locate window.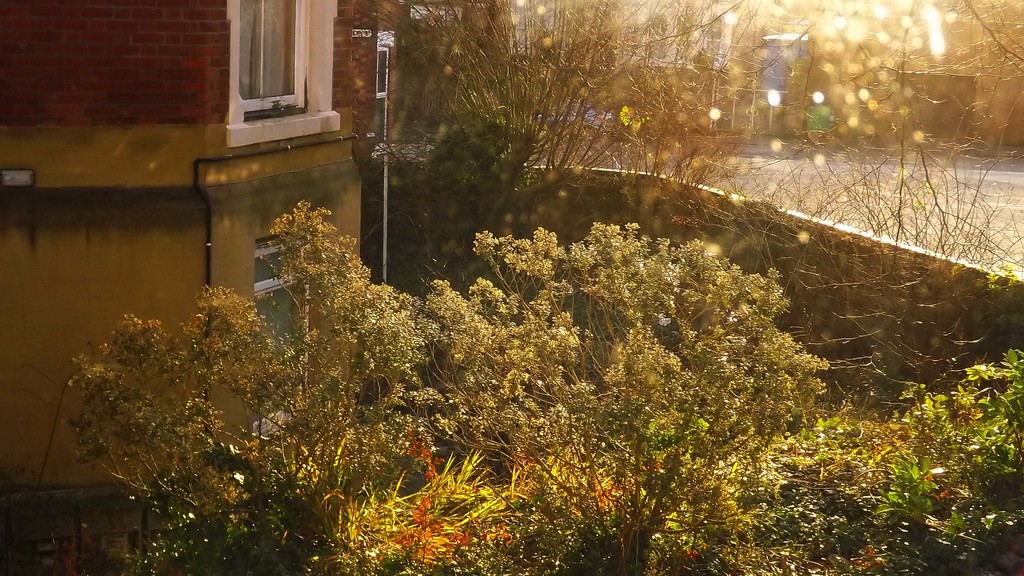
Bounding box: pyautogui.locateOnScreen(218, 8, 316, 111).
